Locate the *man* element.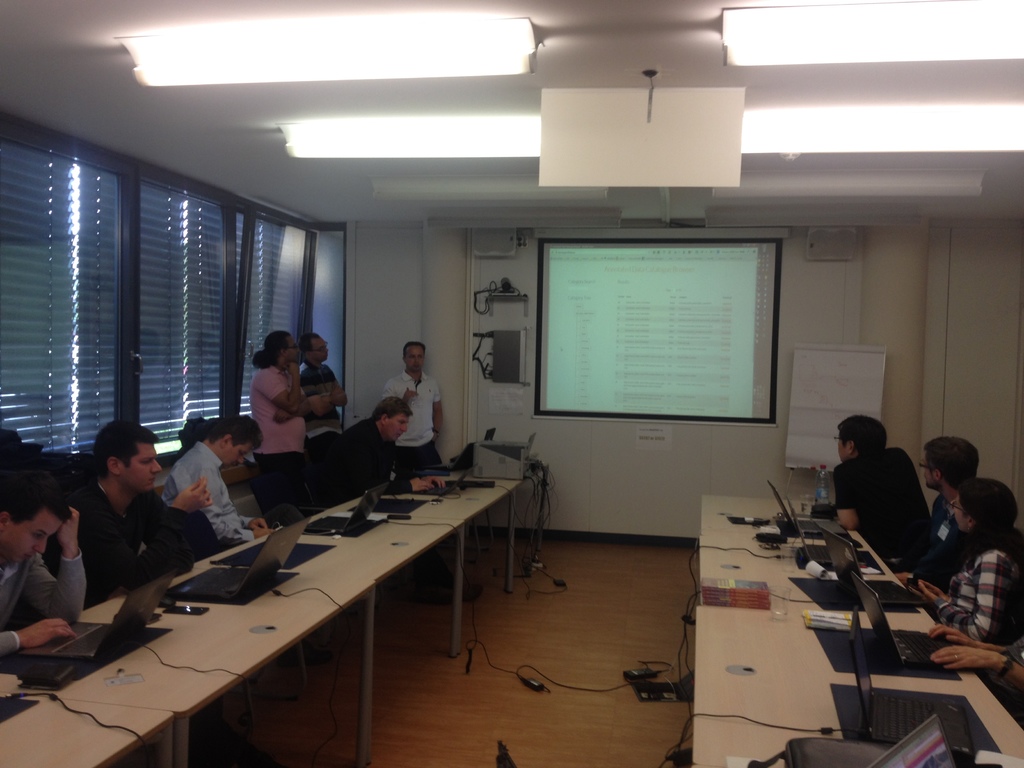
Element bbox: detection(163, 416, 276, 549).
